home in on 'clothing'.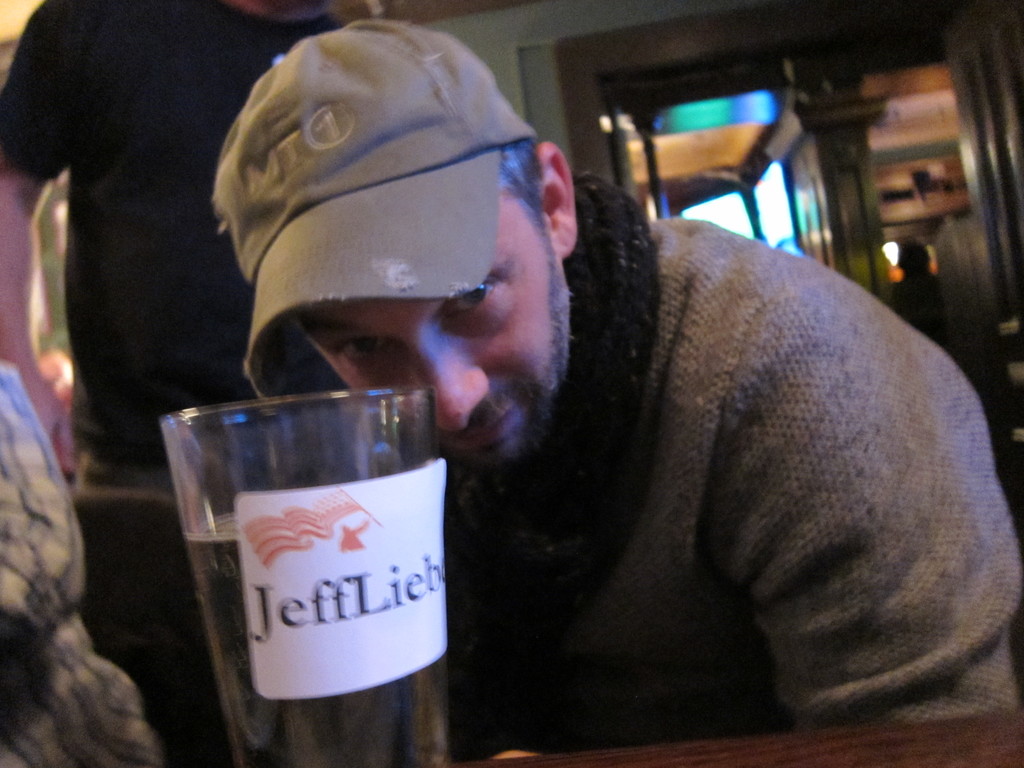
Homed in at box(393, 133, 987, 767).
